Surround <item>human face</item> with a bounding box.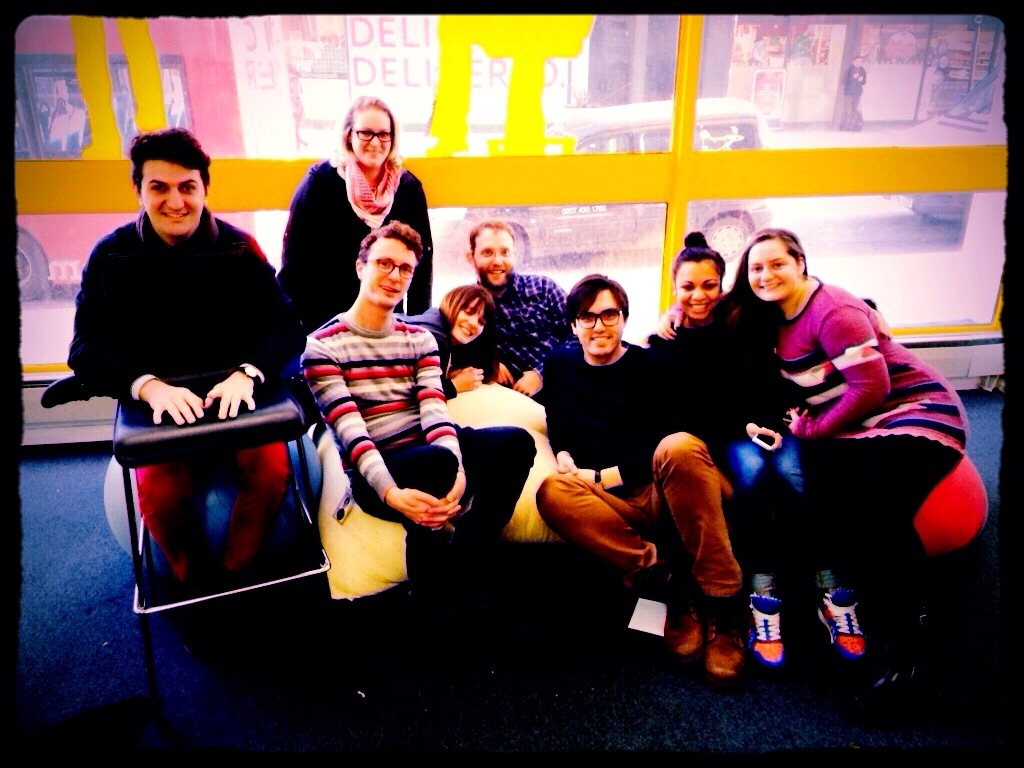
475/225/516/283.
